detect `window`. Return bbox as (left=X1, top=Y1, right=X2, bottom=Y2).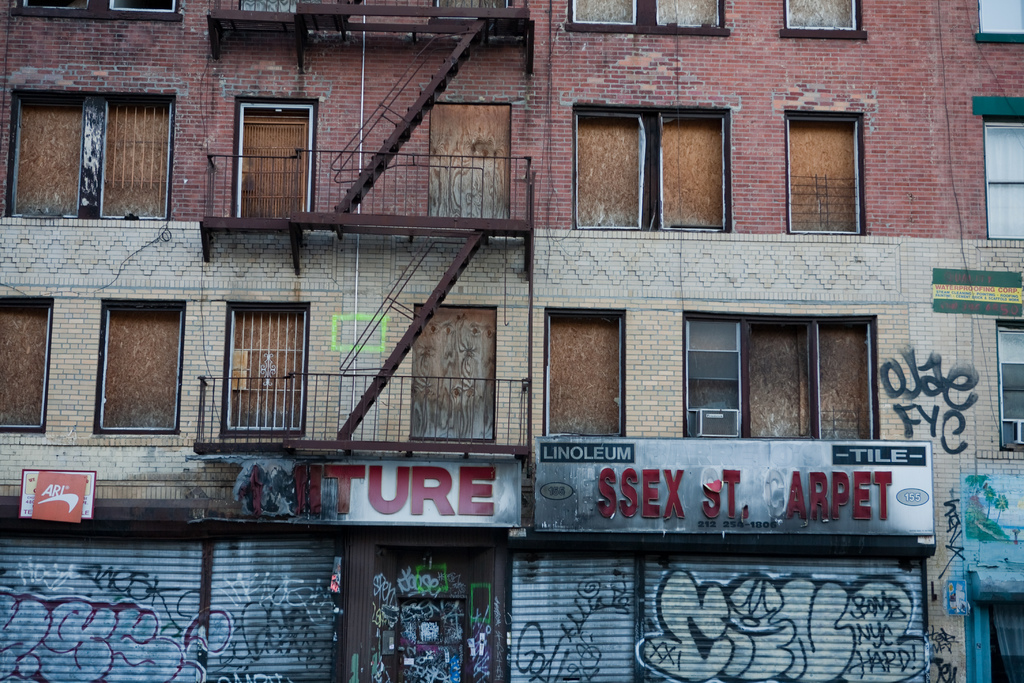
(left=546, top=302, right=618, bottom=434).
